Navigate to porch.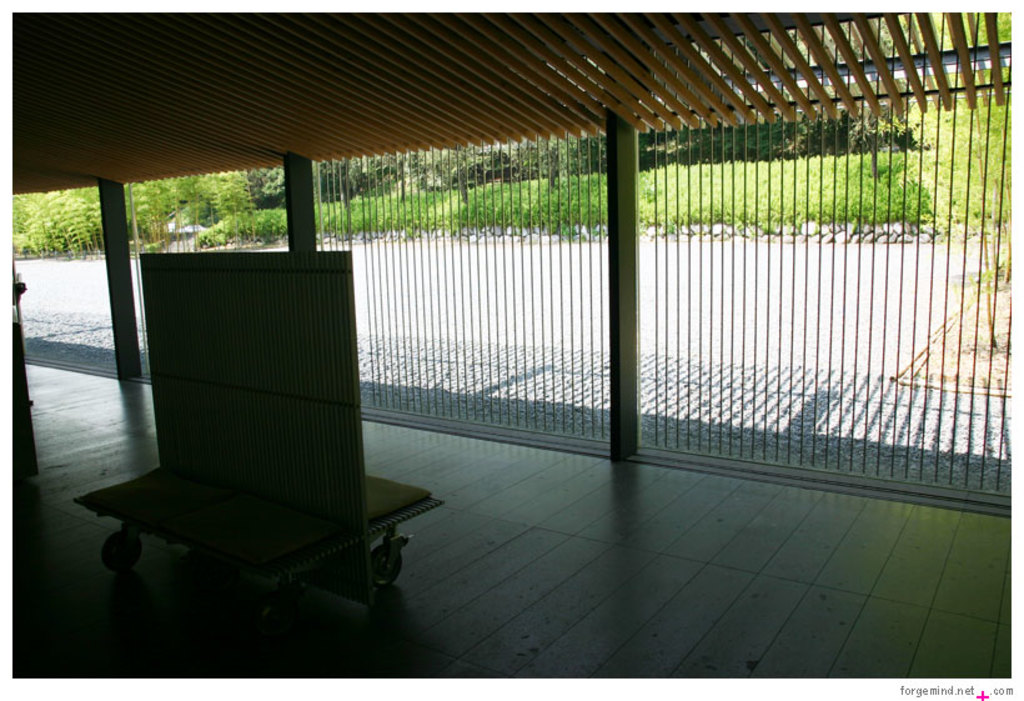
Navigation target: x1=15 y1=364 x2=1010 y2=681.
